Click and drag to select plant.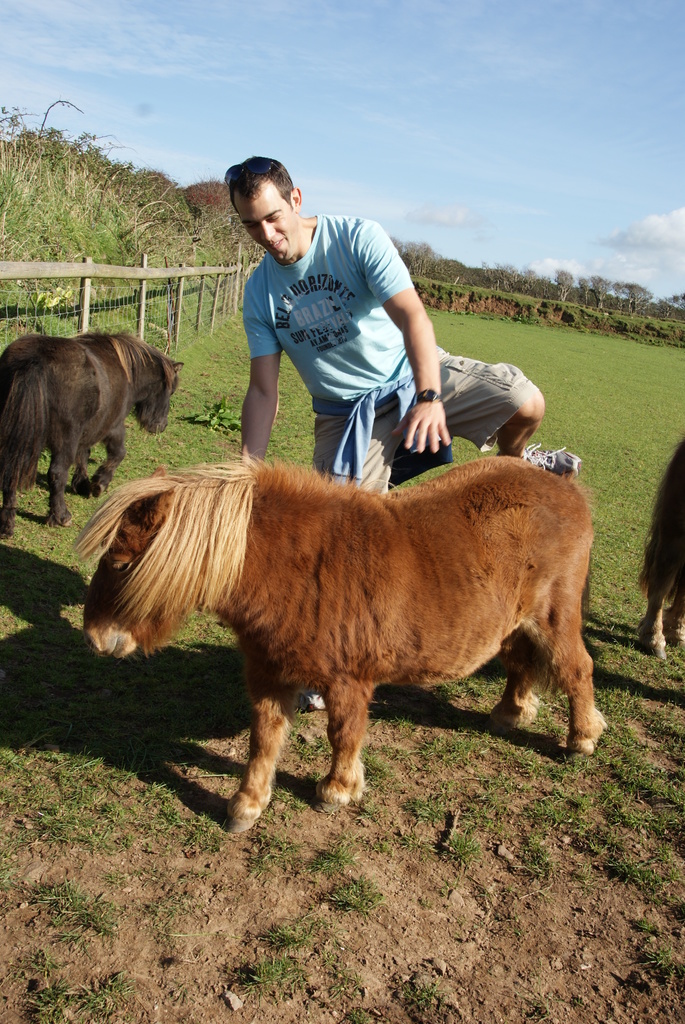
Selection: x1=306, y1=839, x2=356, y2=868.
